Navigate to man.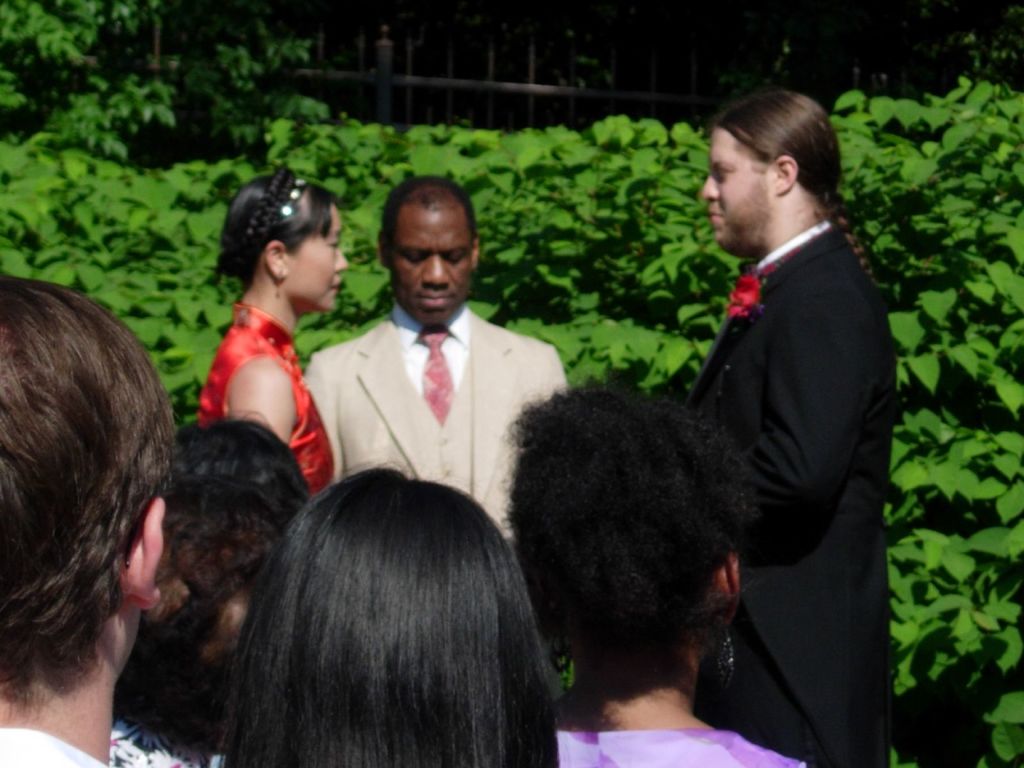
Navigation target: pyautogui.locateOnScreen(306, 173, 555, 533).
